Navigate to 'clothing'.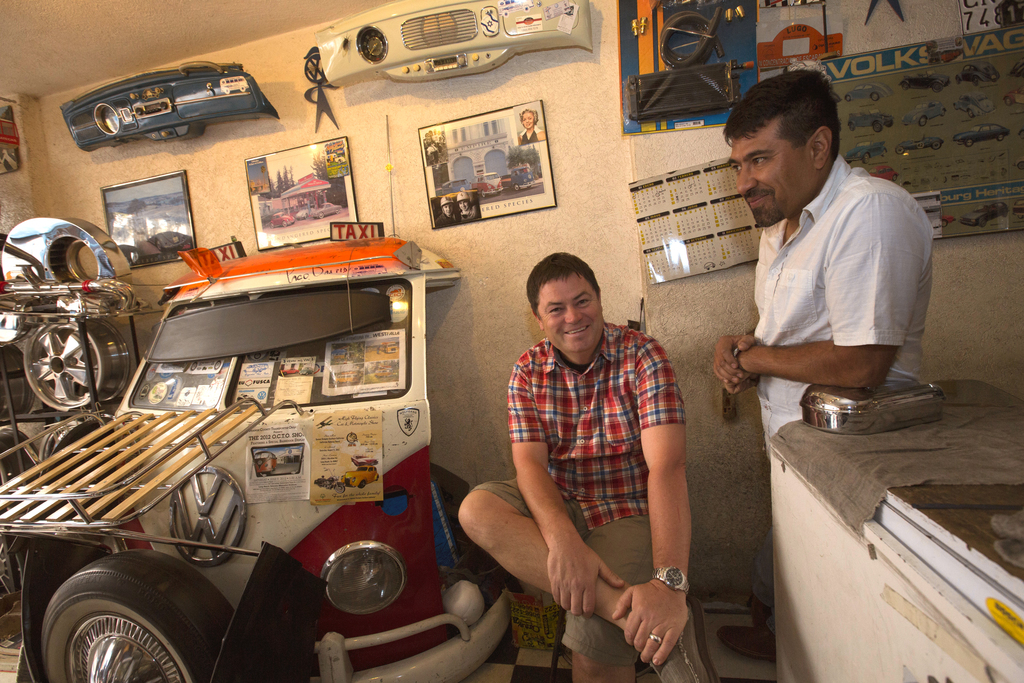
Navigation target: locate(516, 123, 540, 143).
